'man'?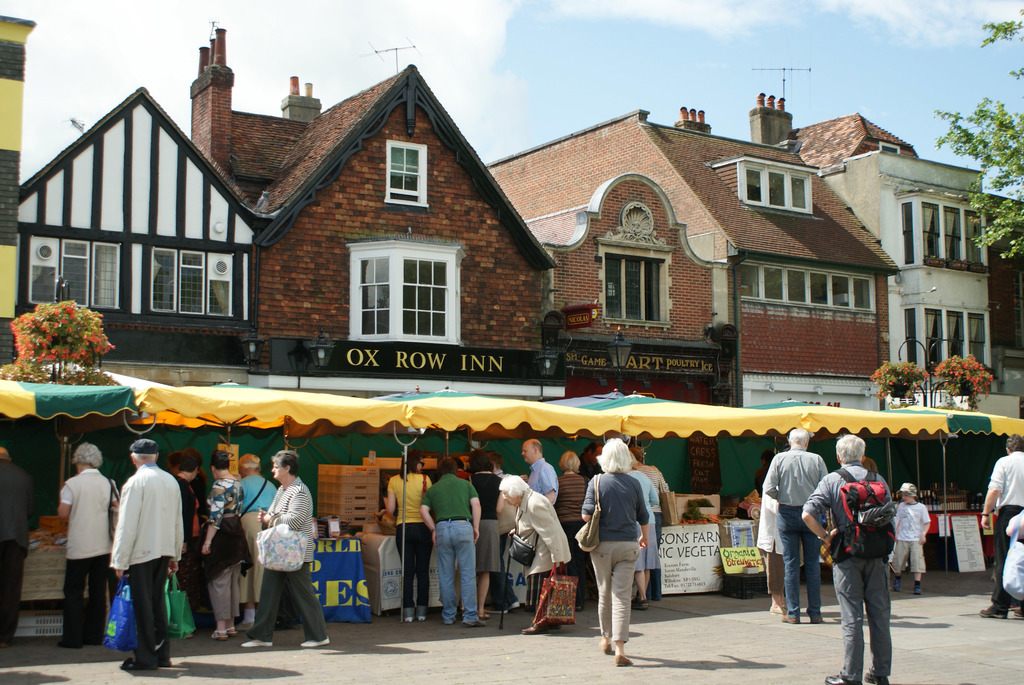
bbox=[419, 455, 485, 622]
